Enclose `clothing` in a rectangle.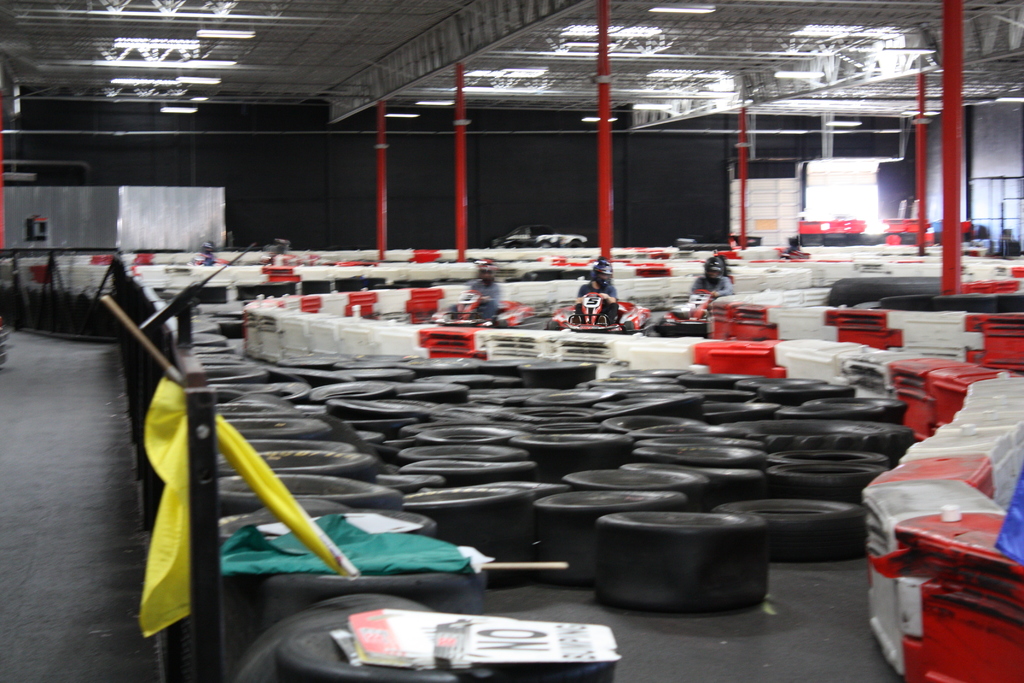
[x1=129, y1=365, x2=362, y2=645].
